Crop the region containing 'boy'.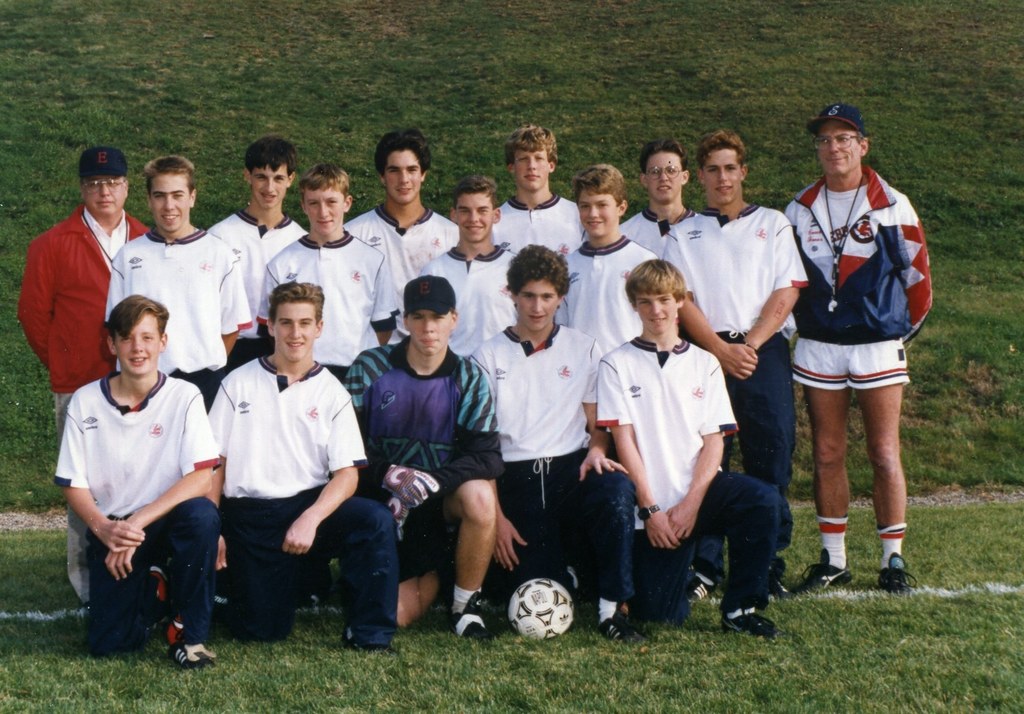
Crop region: Rect(596, 257, 777, 630).
